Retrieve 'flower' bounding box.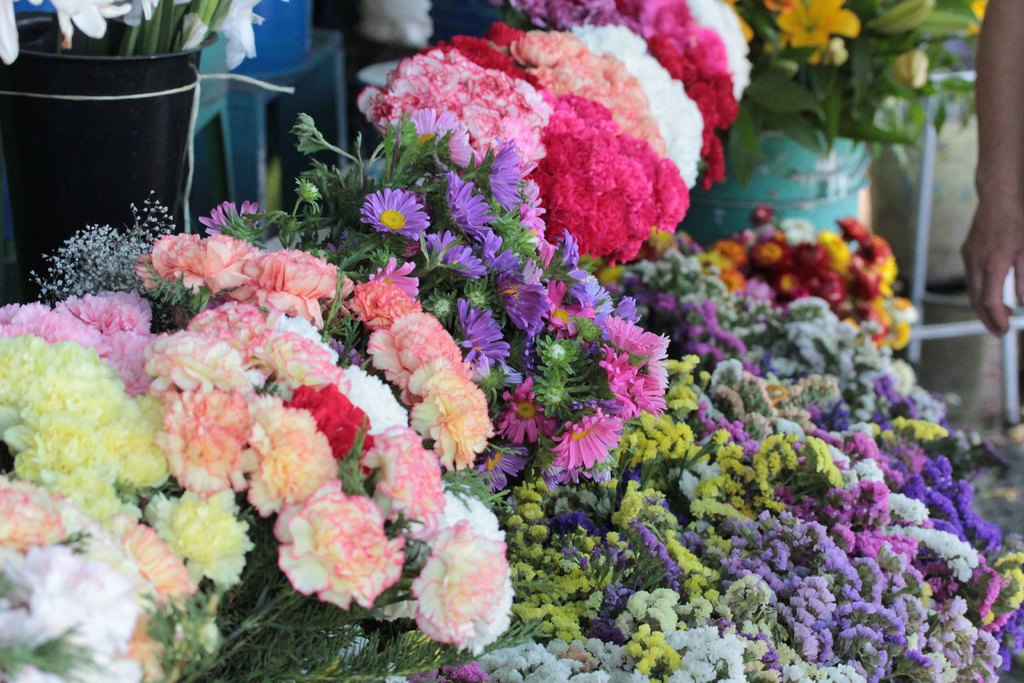
Bounding box: [left=0, top=0, right=280, bottom=62].
